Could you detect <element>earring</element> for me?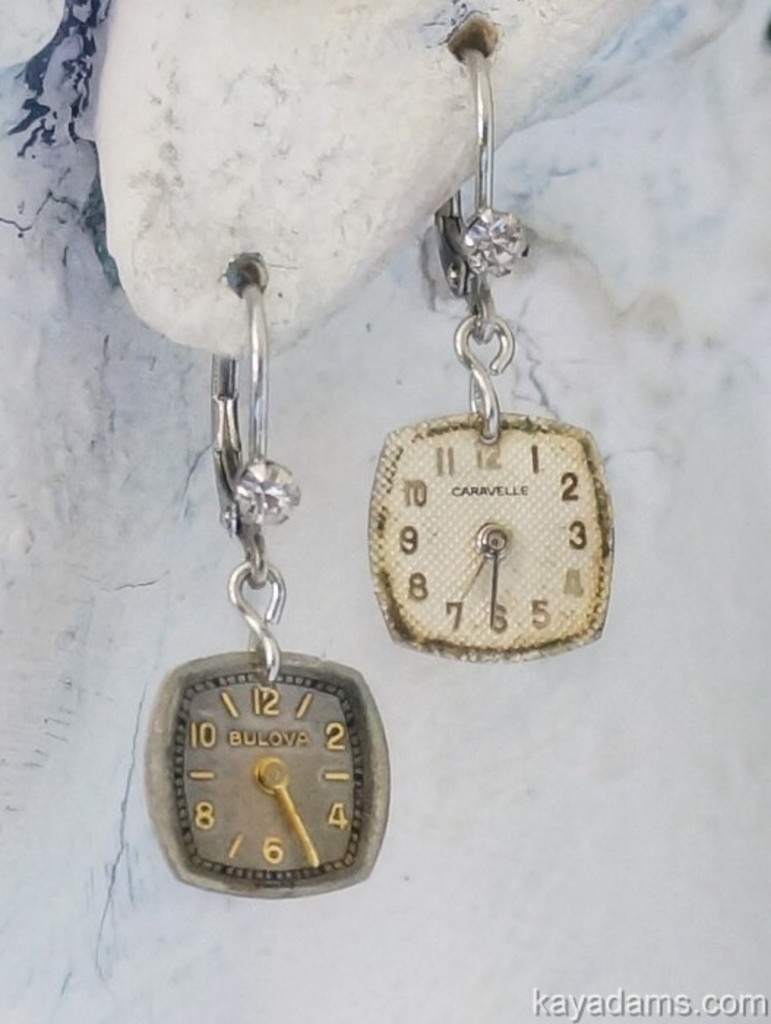
Detection result: bbox=[364, 41, 619, 663].
